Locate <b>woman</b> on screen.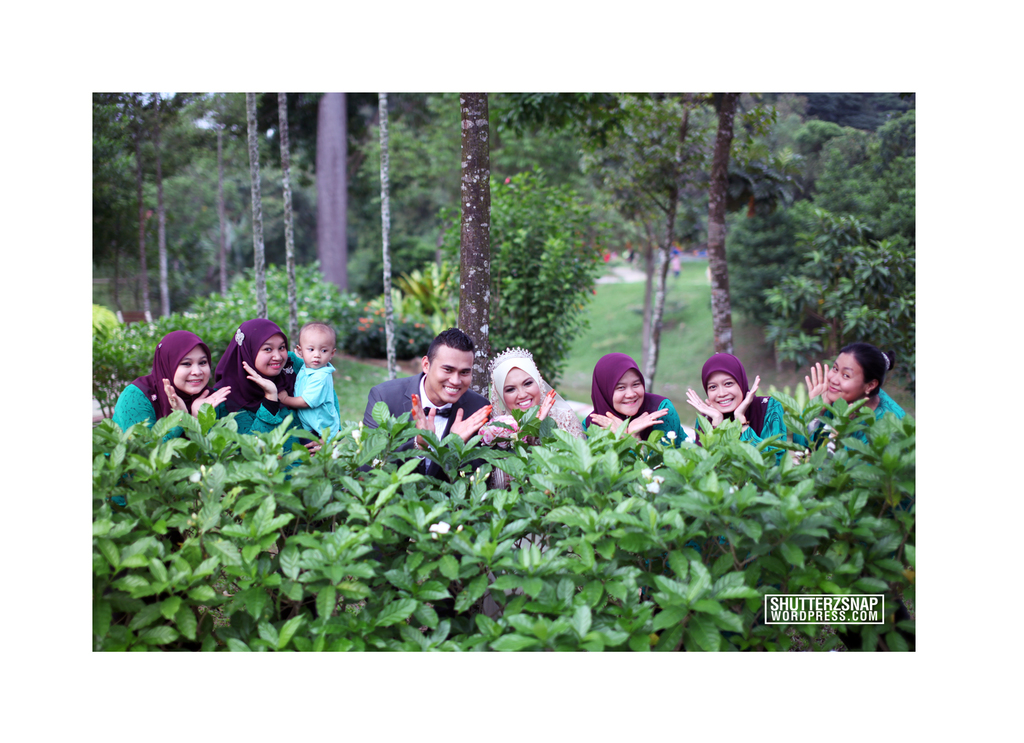
On screen at 205,315,324,452.
